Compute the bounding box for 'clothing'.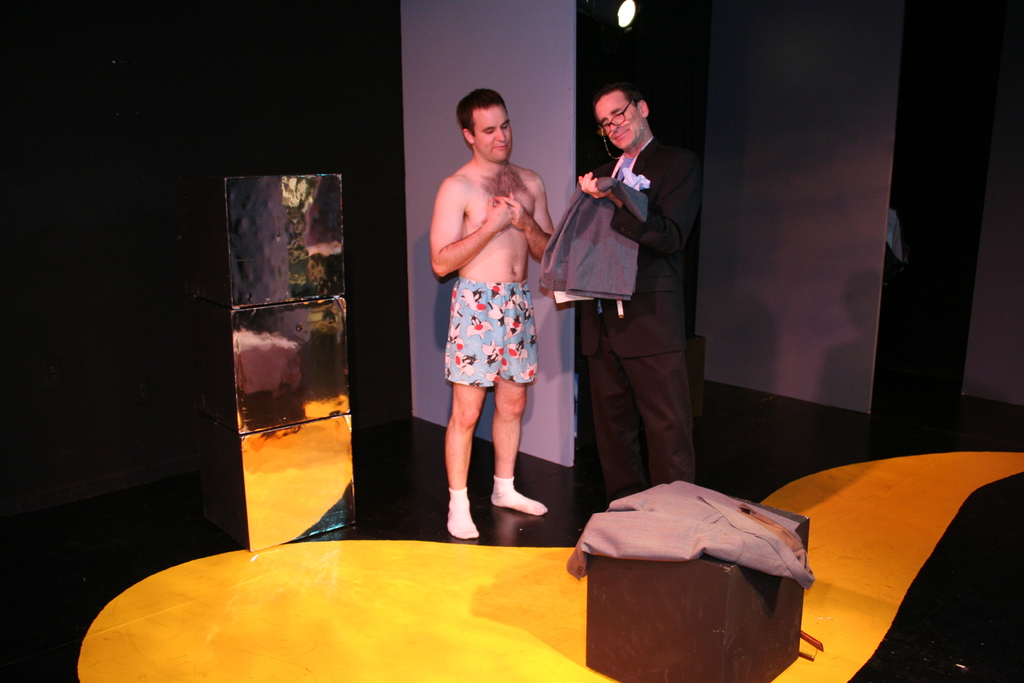
bbox=[577, 136, 707, 506].
